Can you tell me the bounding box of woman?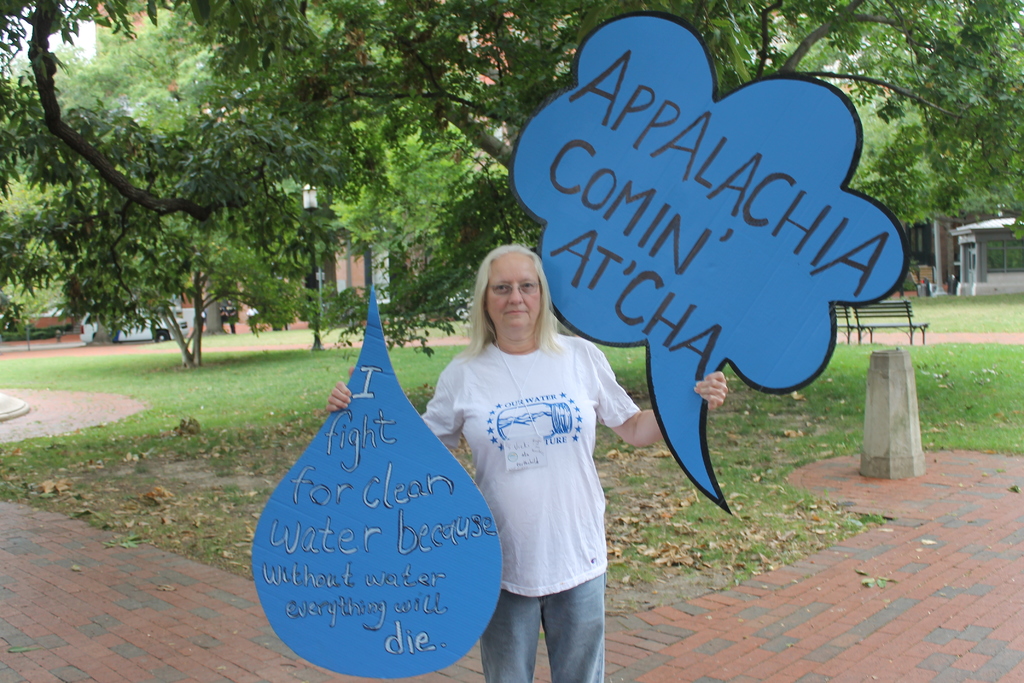
[left=323, top=243, right=726, bottom=682].
